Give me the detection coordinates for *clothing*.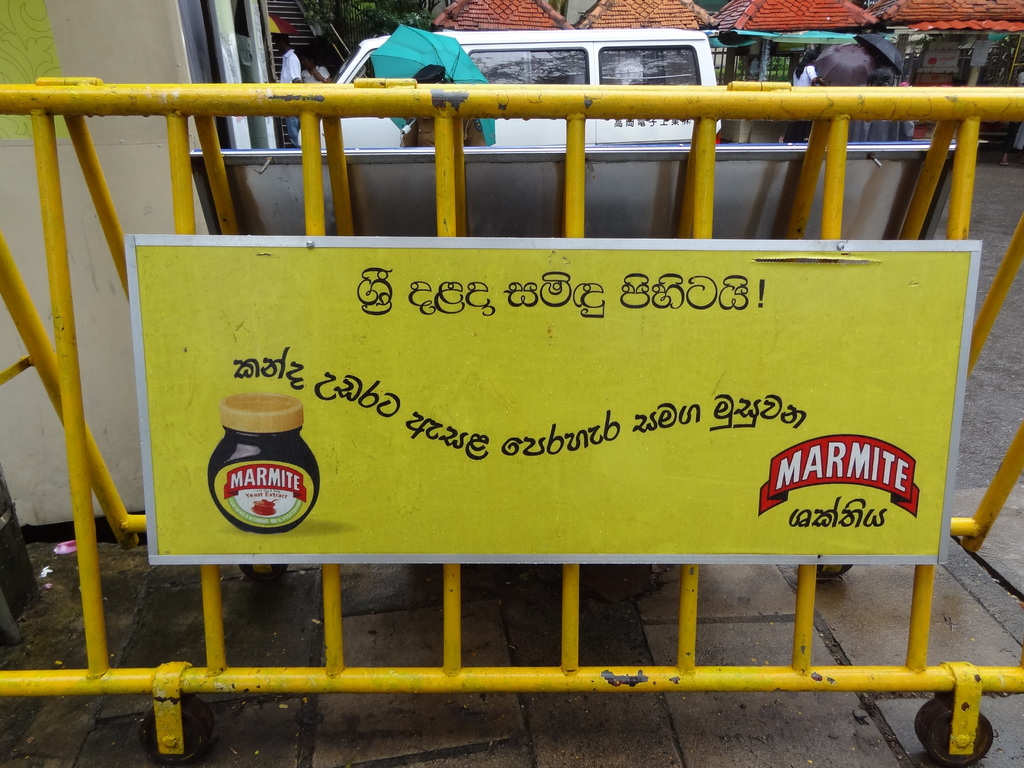
crop(283, 48, 301, 86).
